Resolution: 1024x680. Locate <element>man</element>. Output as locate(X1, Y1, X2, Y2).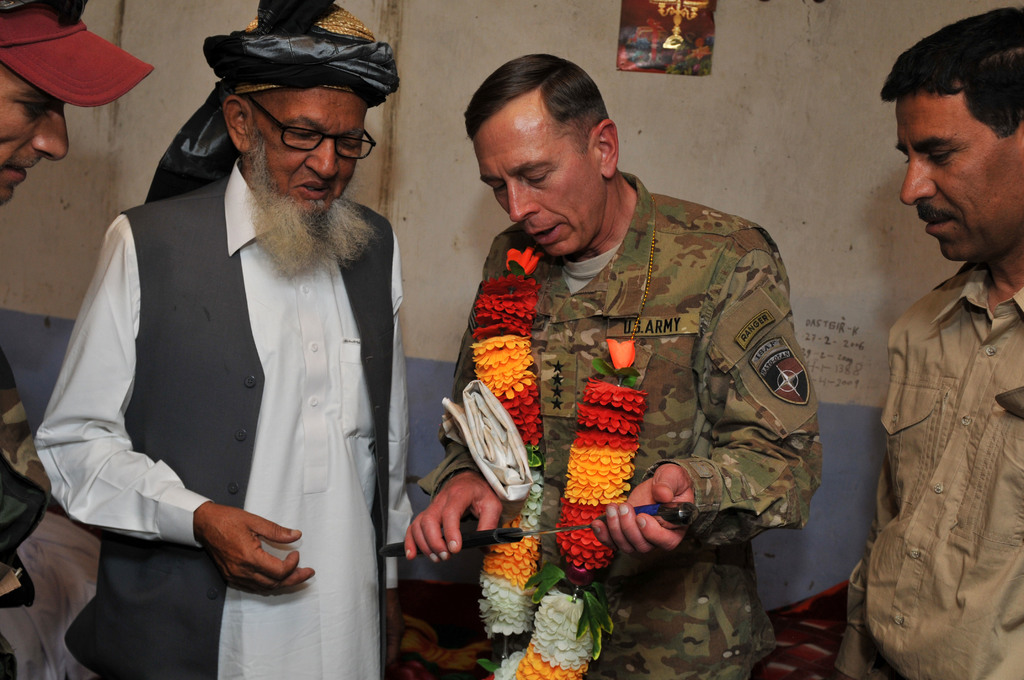
locate(0, 0, 157, 679).
